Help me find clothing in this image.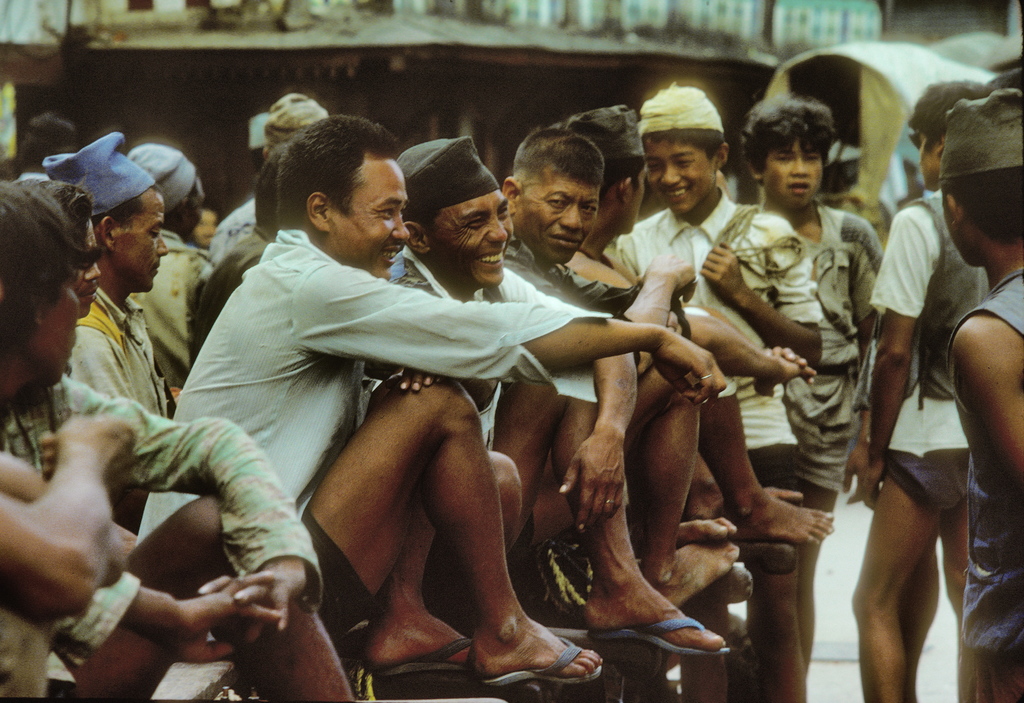
Found it: box(198, 219, 287, 326).
